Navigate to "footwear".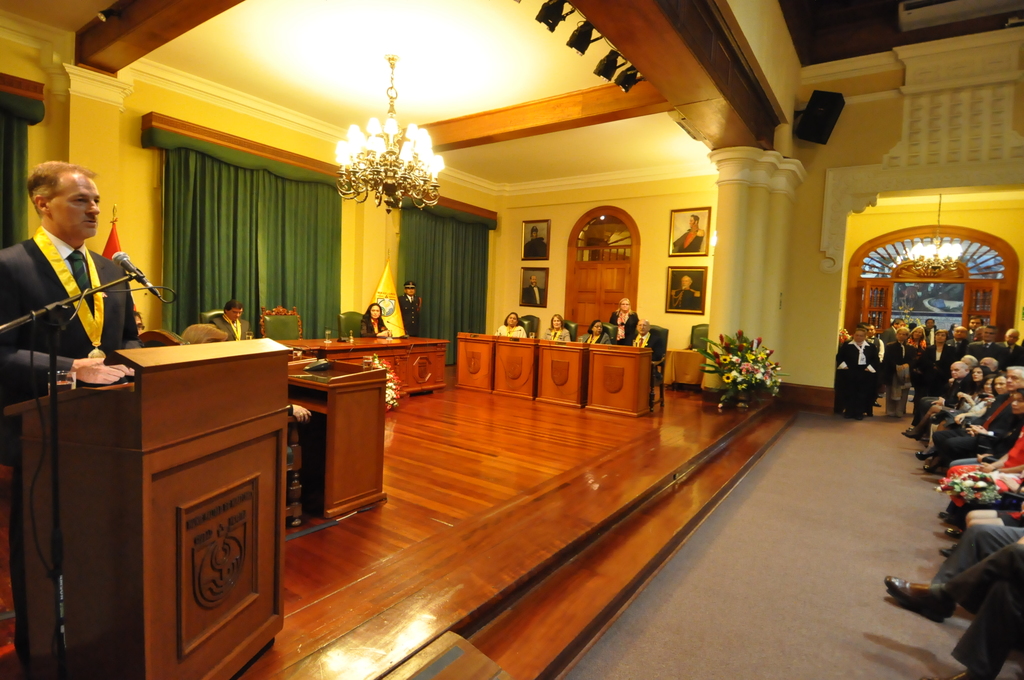
Navigation target: bbox(880, 573, 955, 622).
